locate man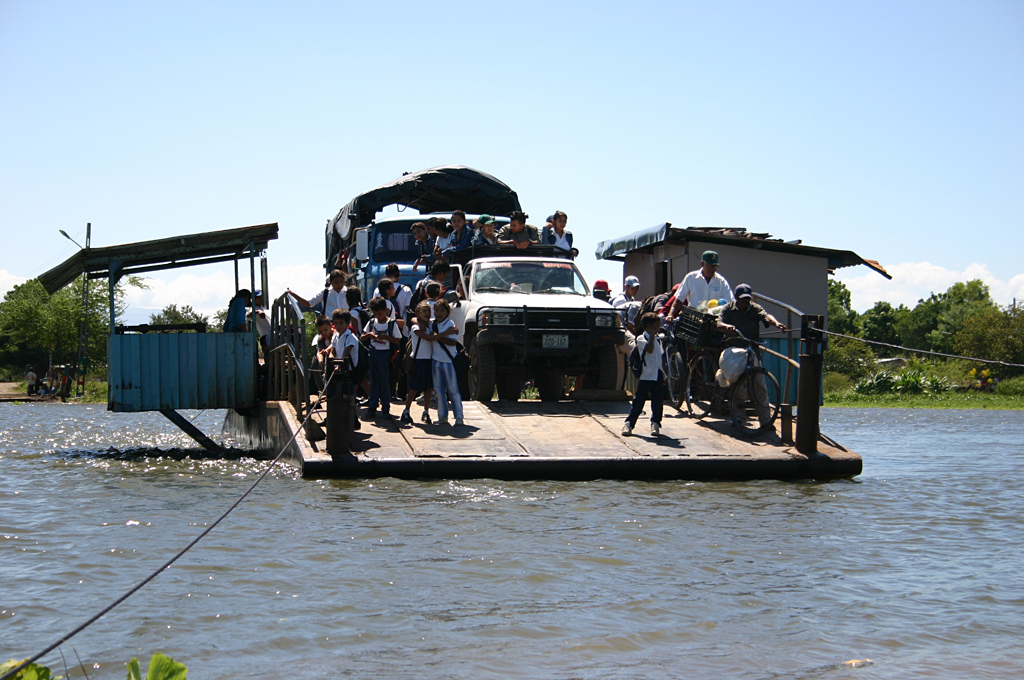
Rect(667, 250, 739, 393)
